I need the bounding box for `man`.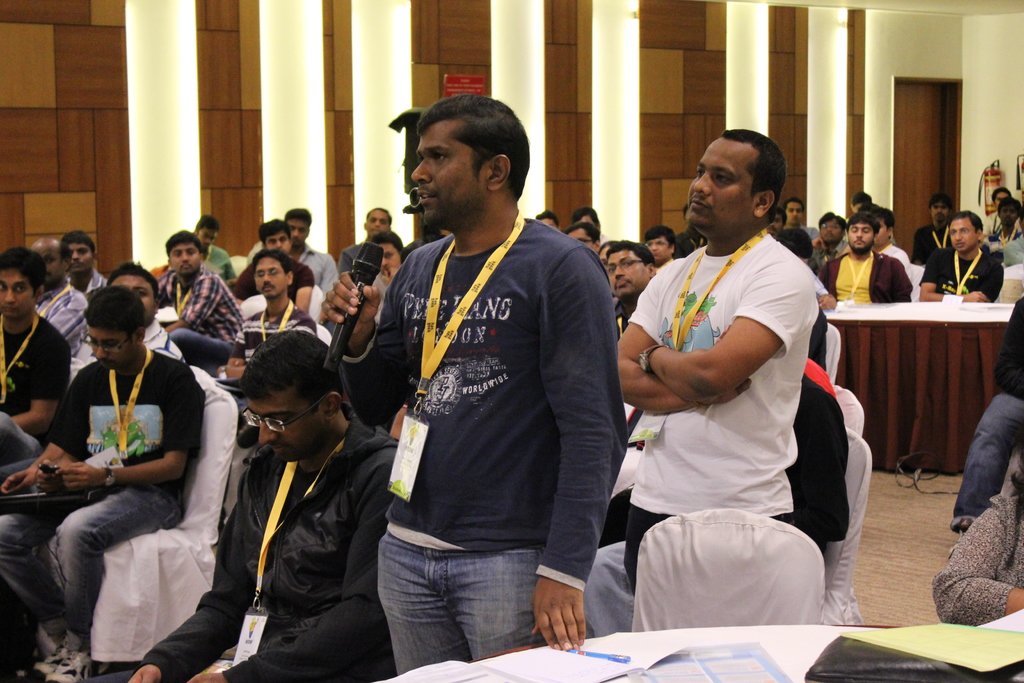
Here it is: region(905, 195, 949, 263).
